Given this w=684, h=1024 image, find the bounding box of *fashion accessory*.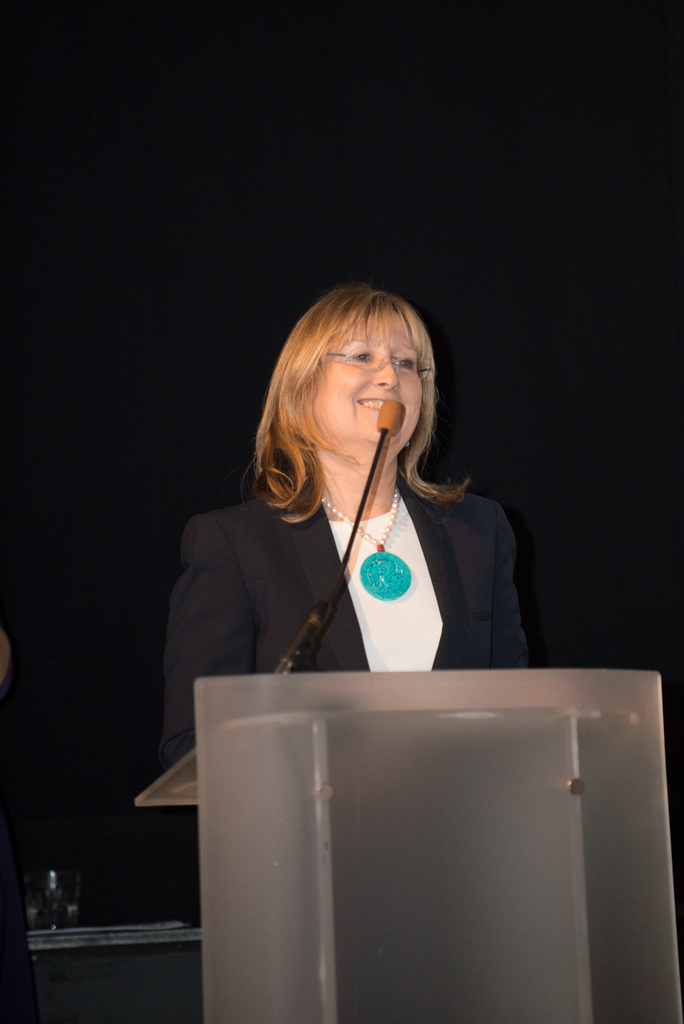
crop(318, 492, 413, 599).
